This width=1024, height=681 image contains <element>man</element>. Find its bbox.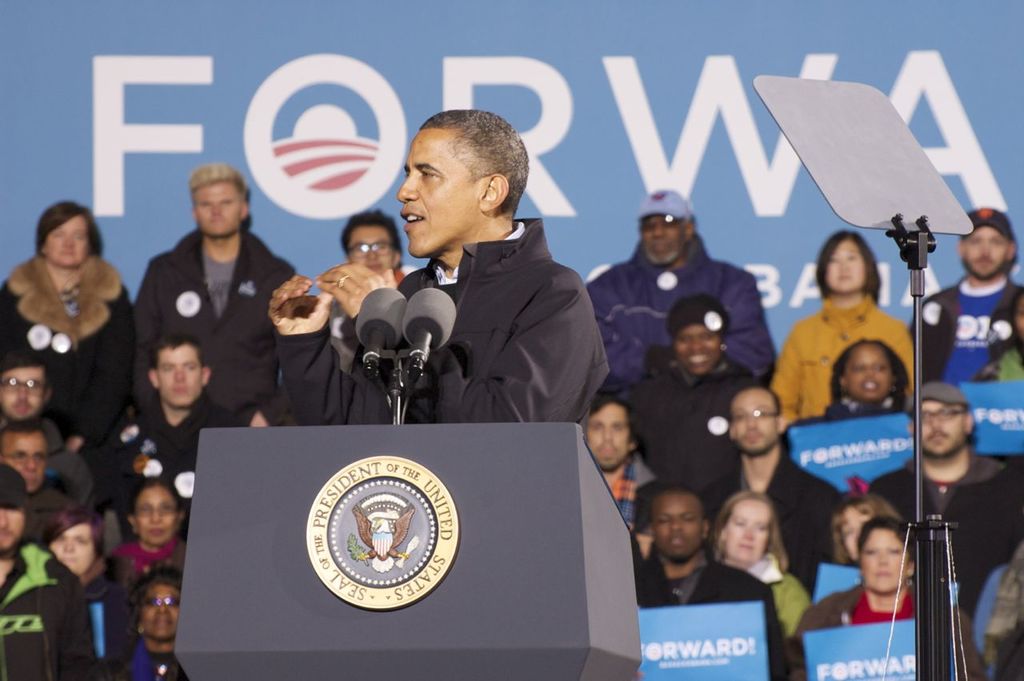
box(326, 206, 409, 374).
